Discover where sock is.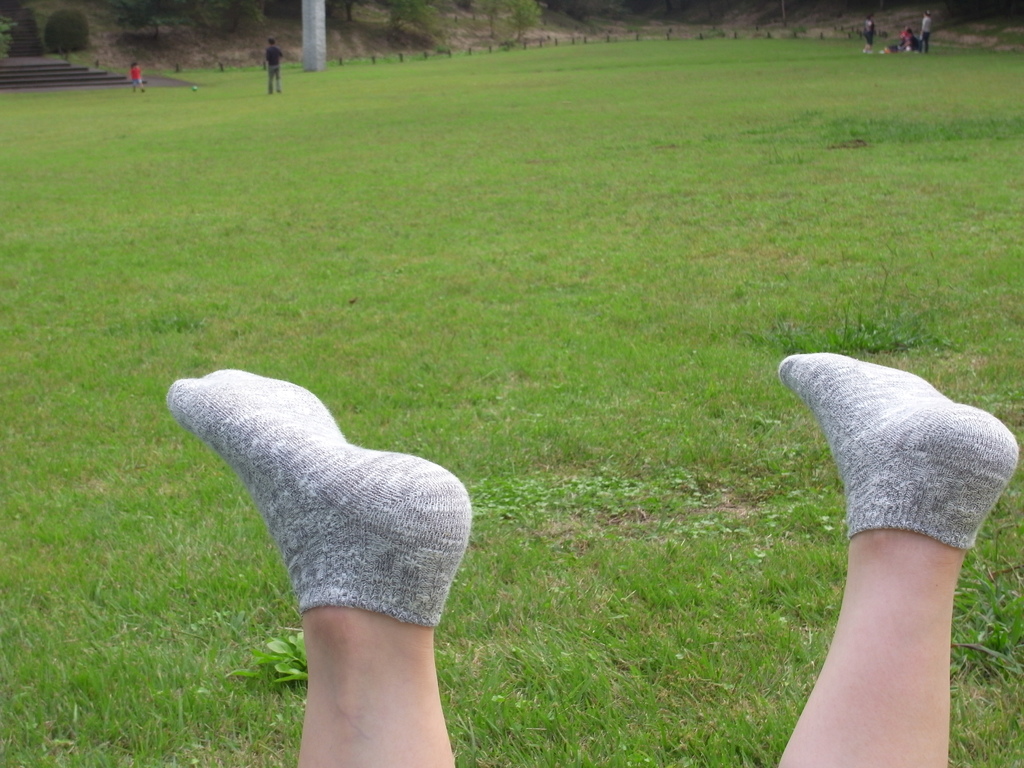
Discovered at (left=779, top=351, right=1017, bottom=554).
